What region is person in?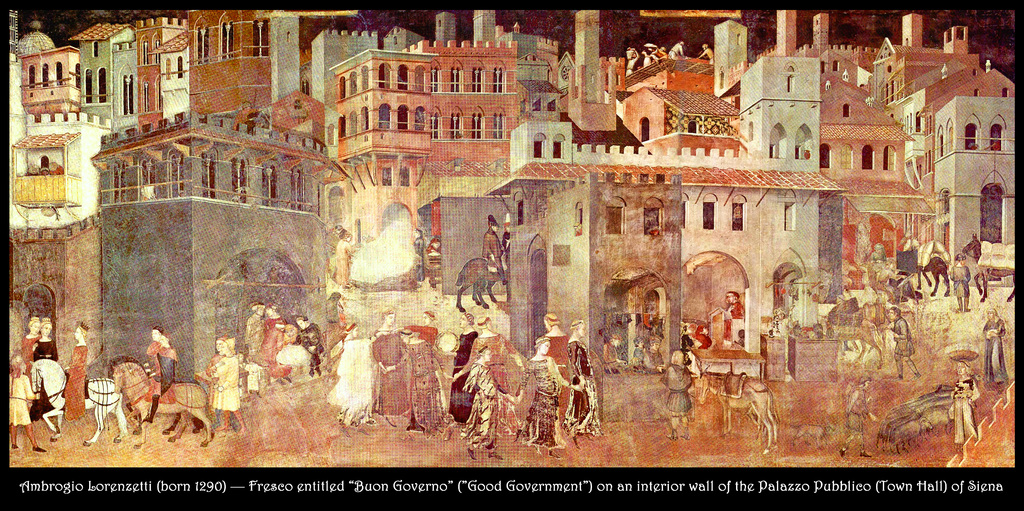
8,352,44,455.
